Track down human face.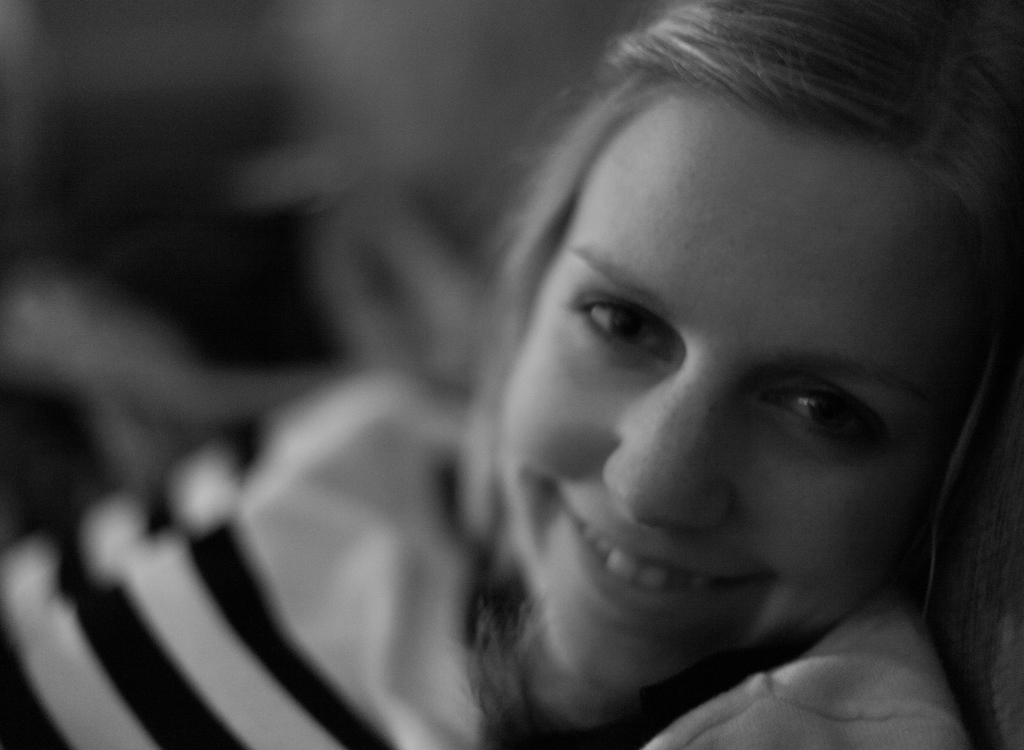
Tracked to 490:76:1011:690.
